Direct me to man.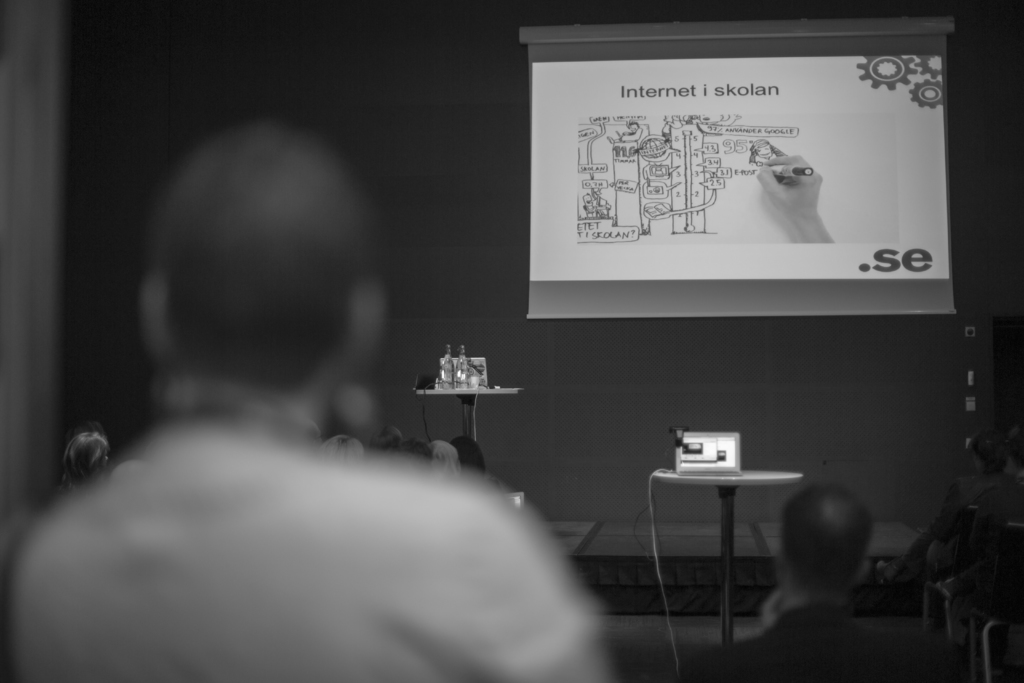
Direction: {"left": 684, "top": 481, "right": 924, "bottom": 682}.
